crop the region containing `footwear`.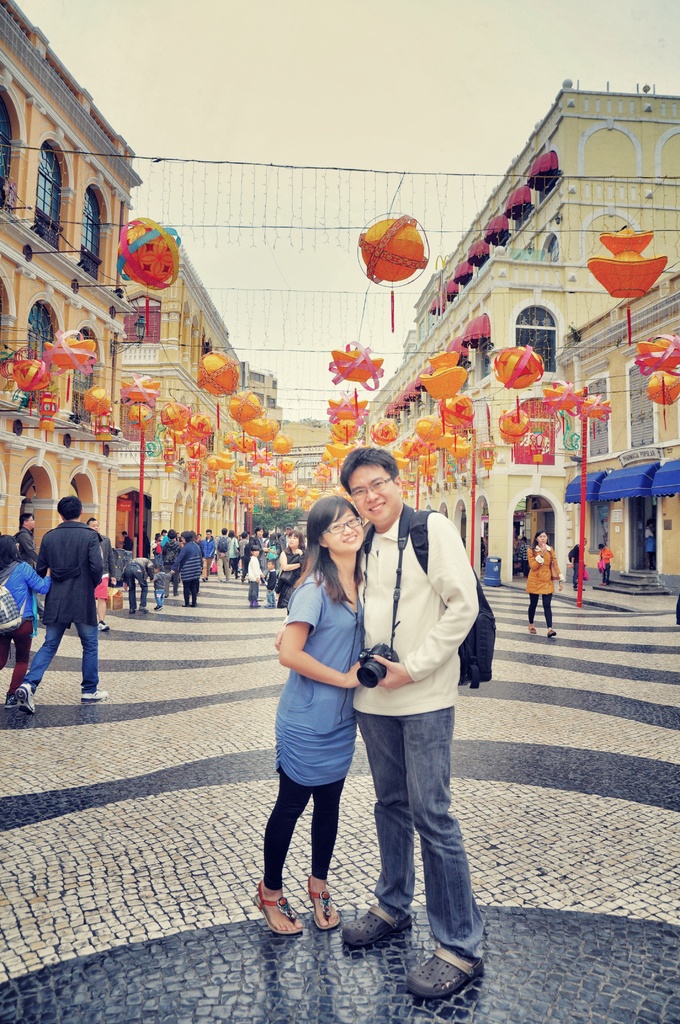
Crop region: [left=341, top=900, right=411, bottom=952].
